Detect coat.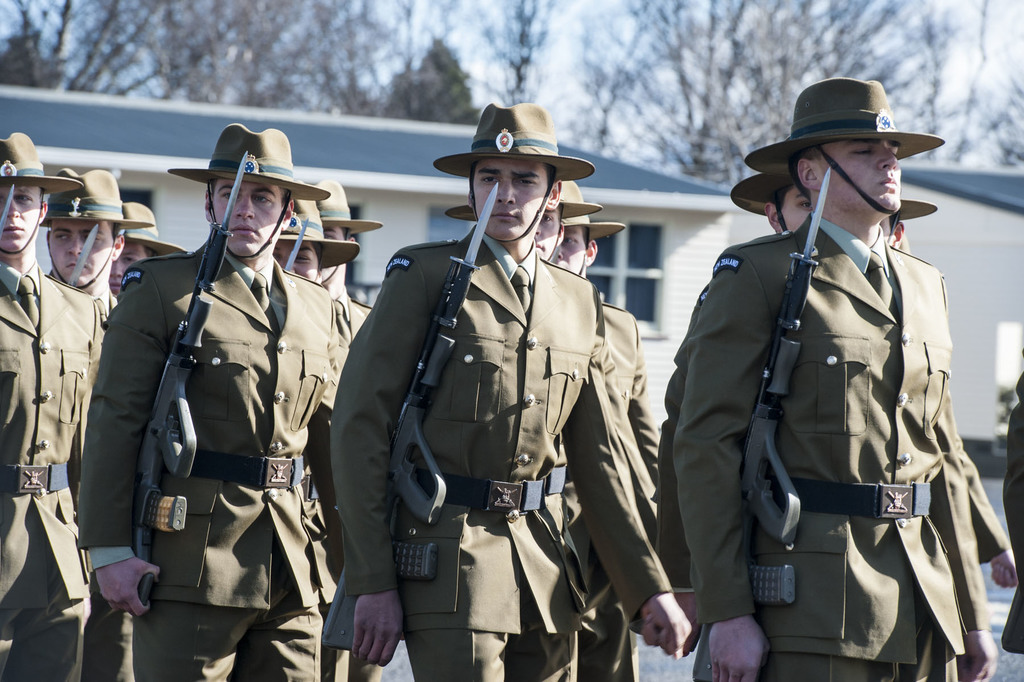
Detected at <bbox>690, 119, 972, 678</bbox>.
